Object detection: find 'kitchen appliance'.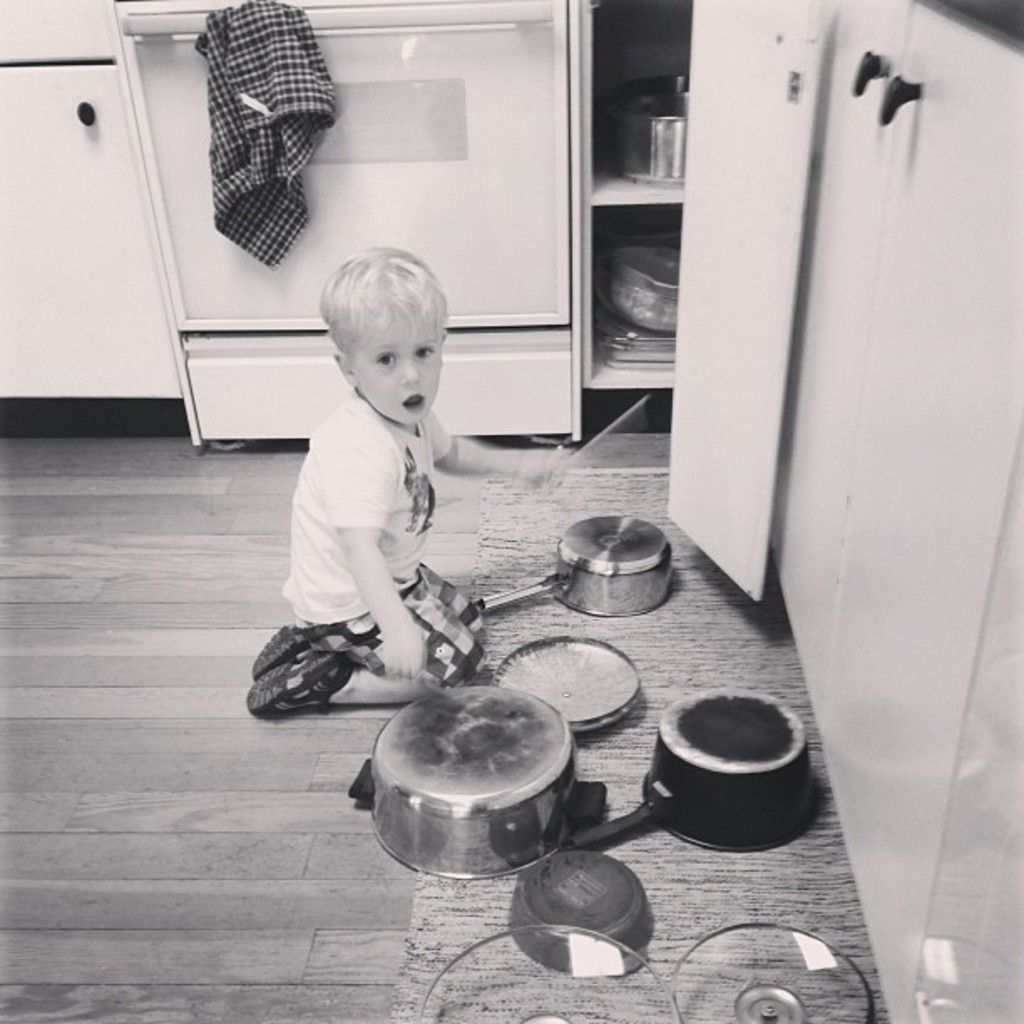
Rect(427, 925, 664, 1021).
